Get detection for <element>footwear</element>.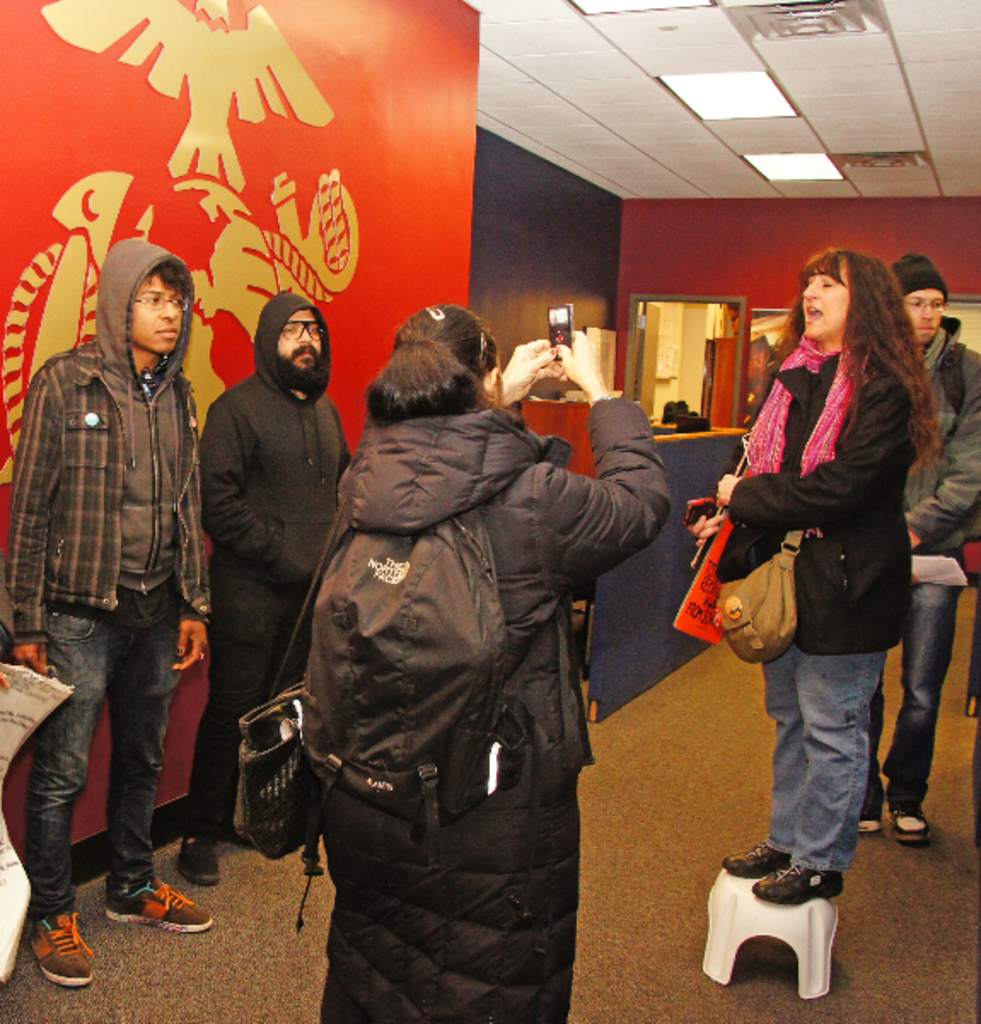
Detection: box=[171, 833, 210, 910].
